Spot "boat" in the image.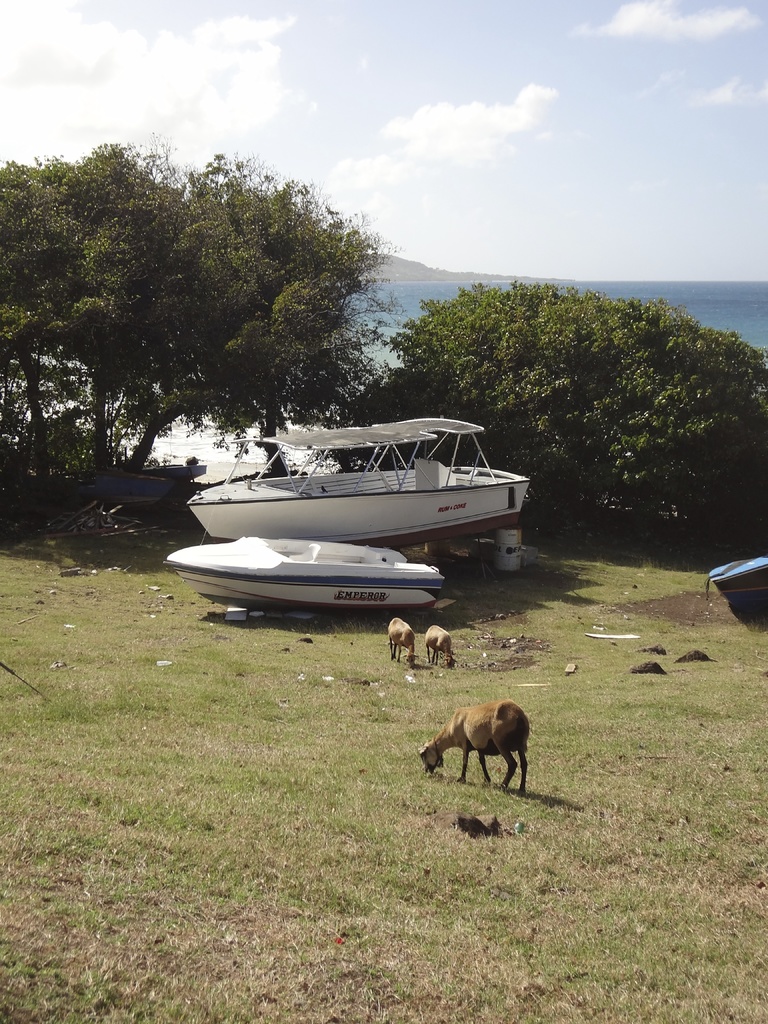
"boat" found at l=711, t=552, r=767, b=598.
